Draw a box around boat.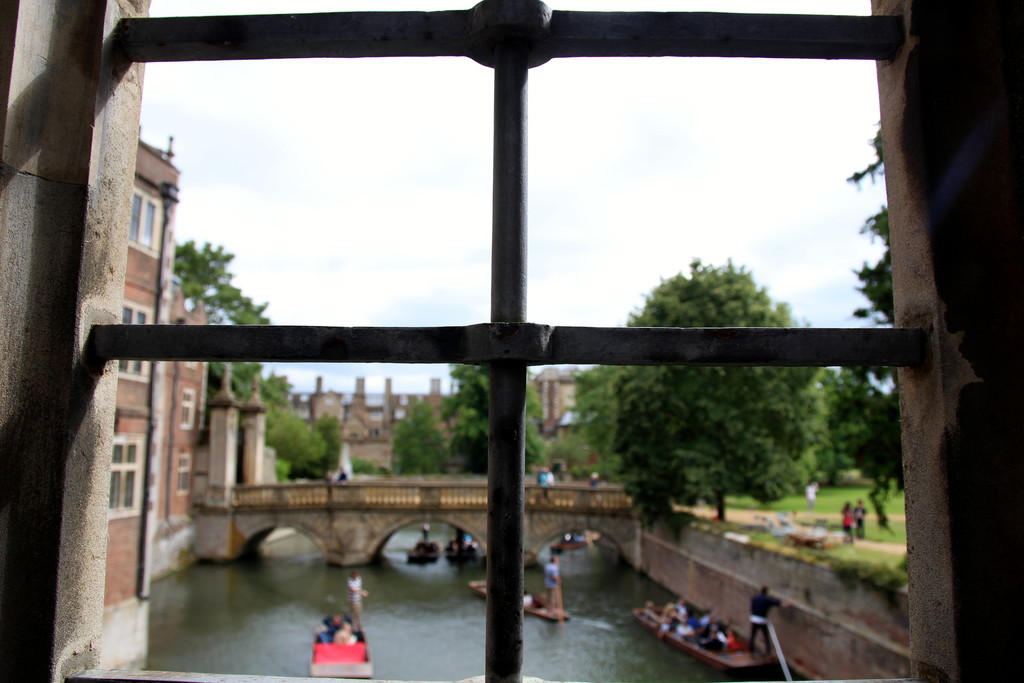
bbox=[465, 544, 574, 627].
